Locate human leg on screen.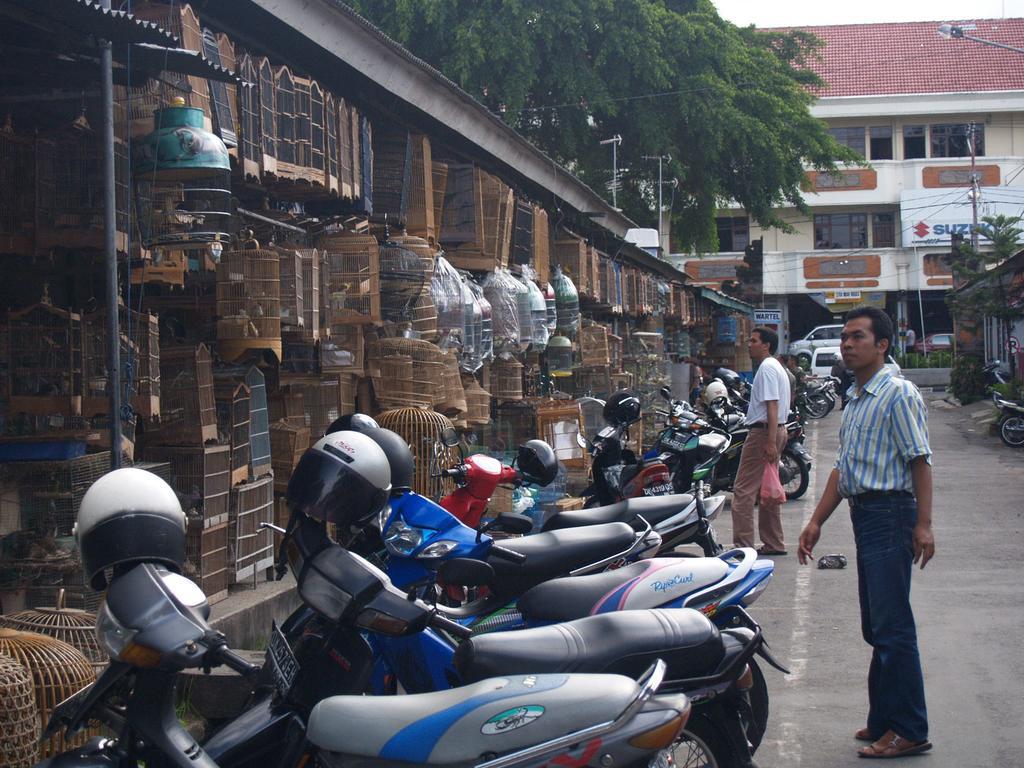
On screen at (x1=862, y1=489, x2=924, y2=761).
